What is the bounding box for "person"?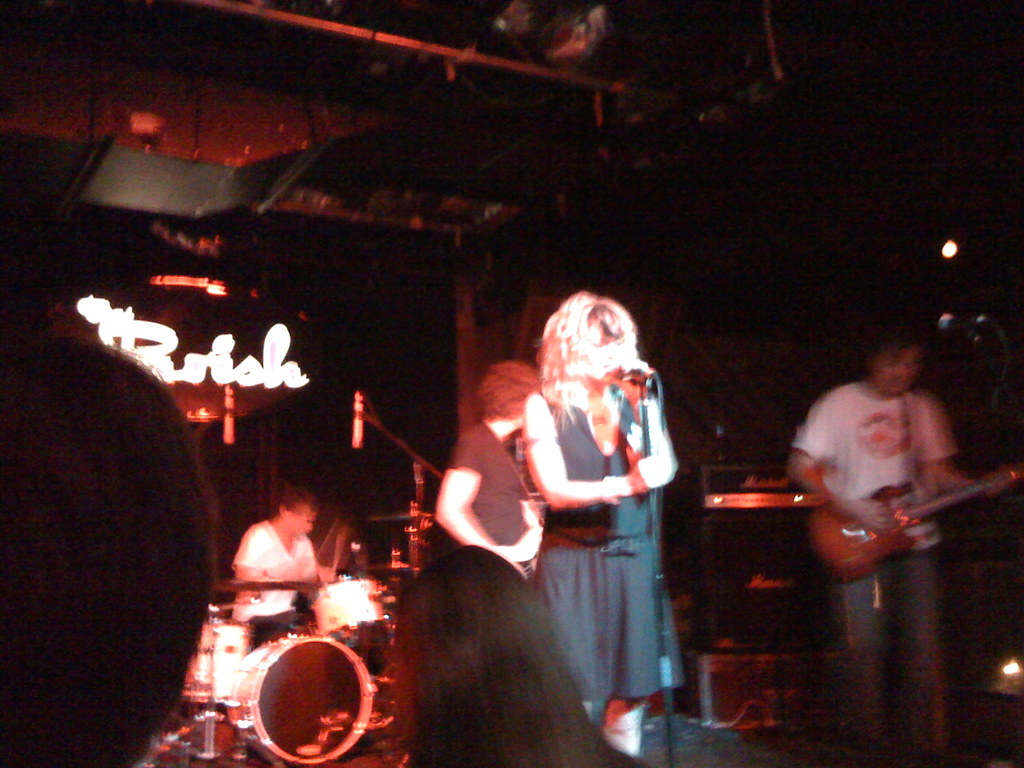
bbox=[0, 332, 223, 767].
